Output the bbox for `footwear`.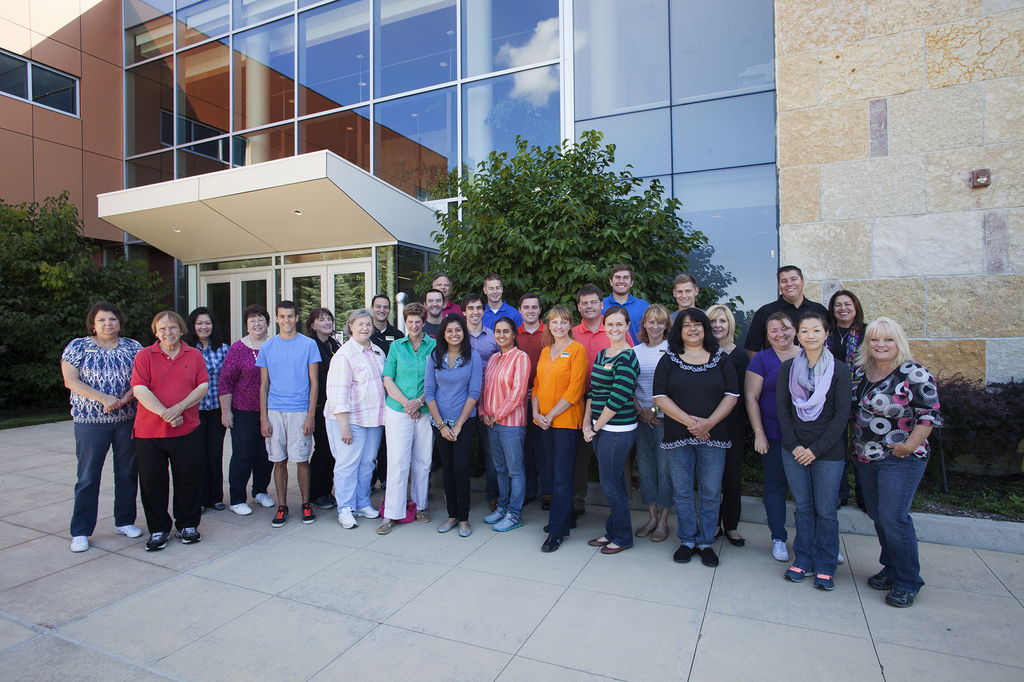
(173,526,197,544).
